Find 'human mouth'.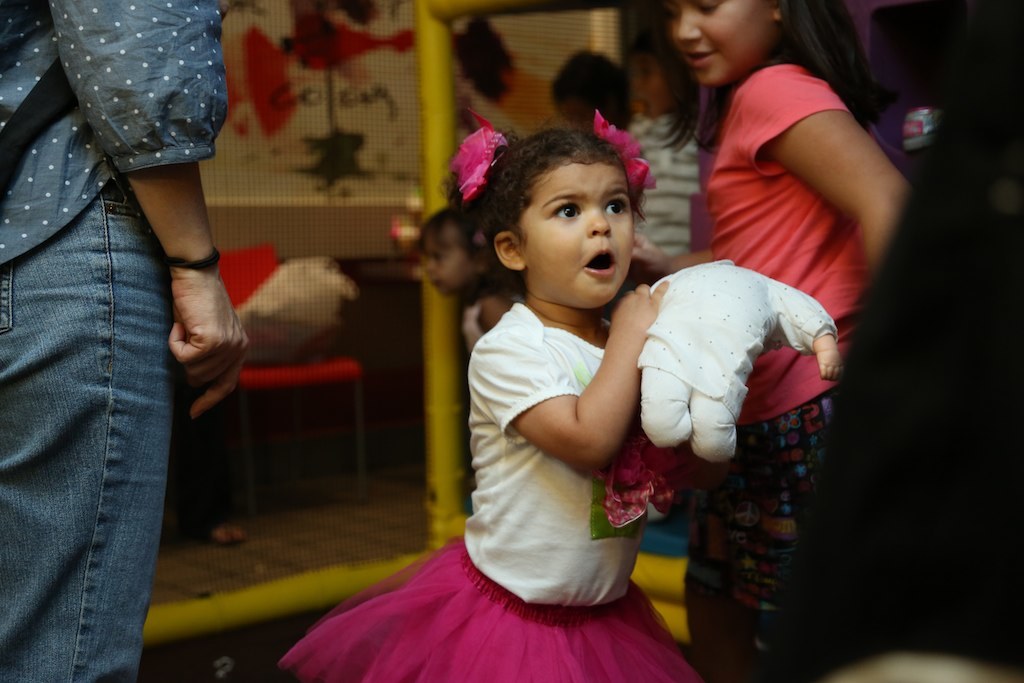
detection(581, 245, 617, 277).
